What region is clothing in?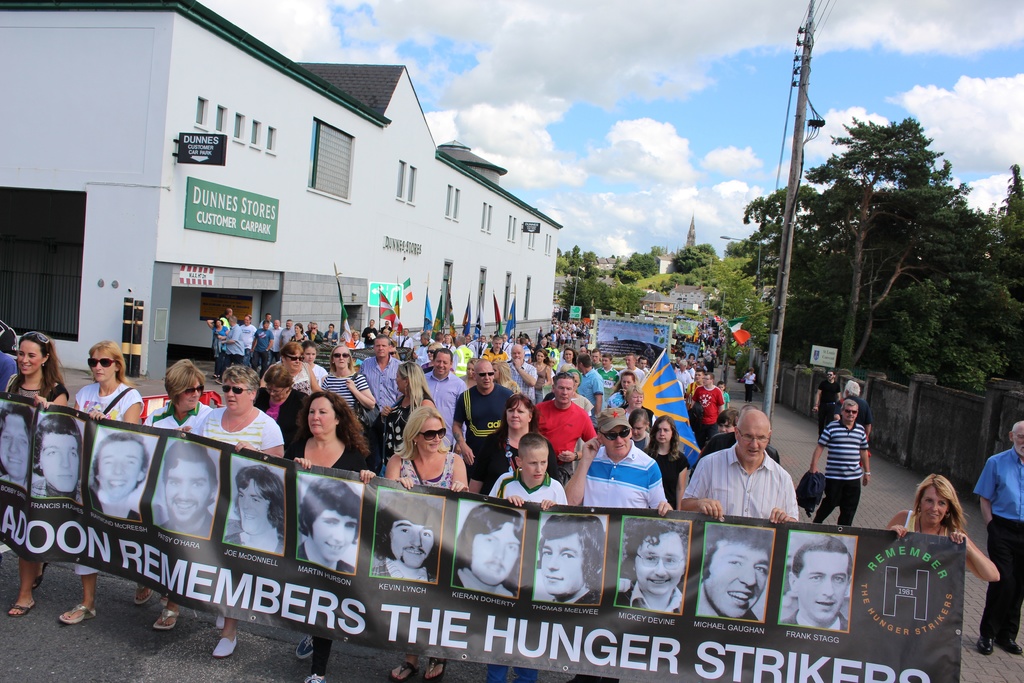
pyautogui.locateOnScreen(488, 468, 580, 516).
